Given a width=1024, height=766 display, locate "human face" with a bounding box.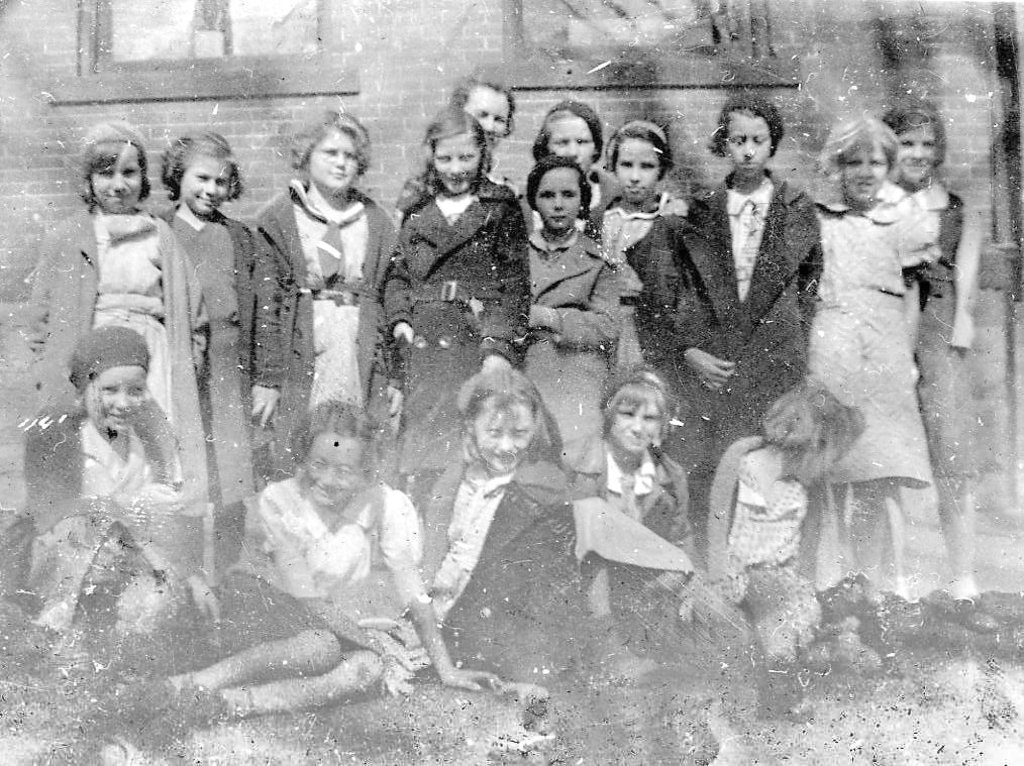
Located: rect(308, 127, 356, 195).
